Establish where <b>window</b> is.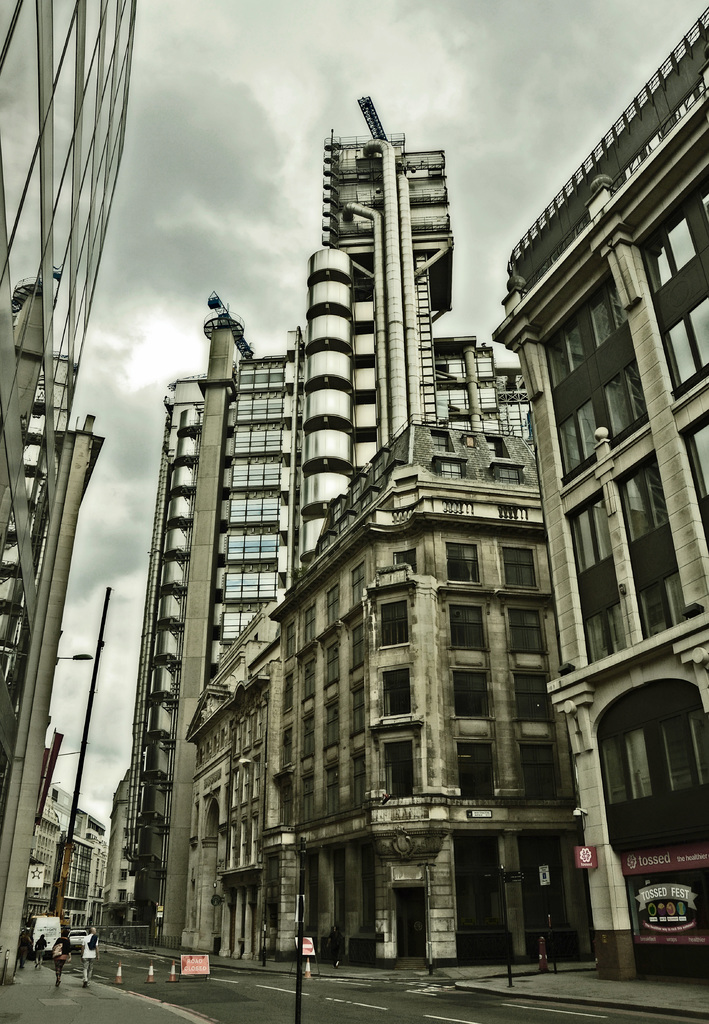
Established at rect(301, 655, 317, 702).
